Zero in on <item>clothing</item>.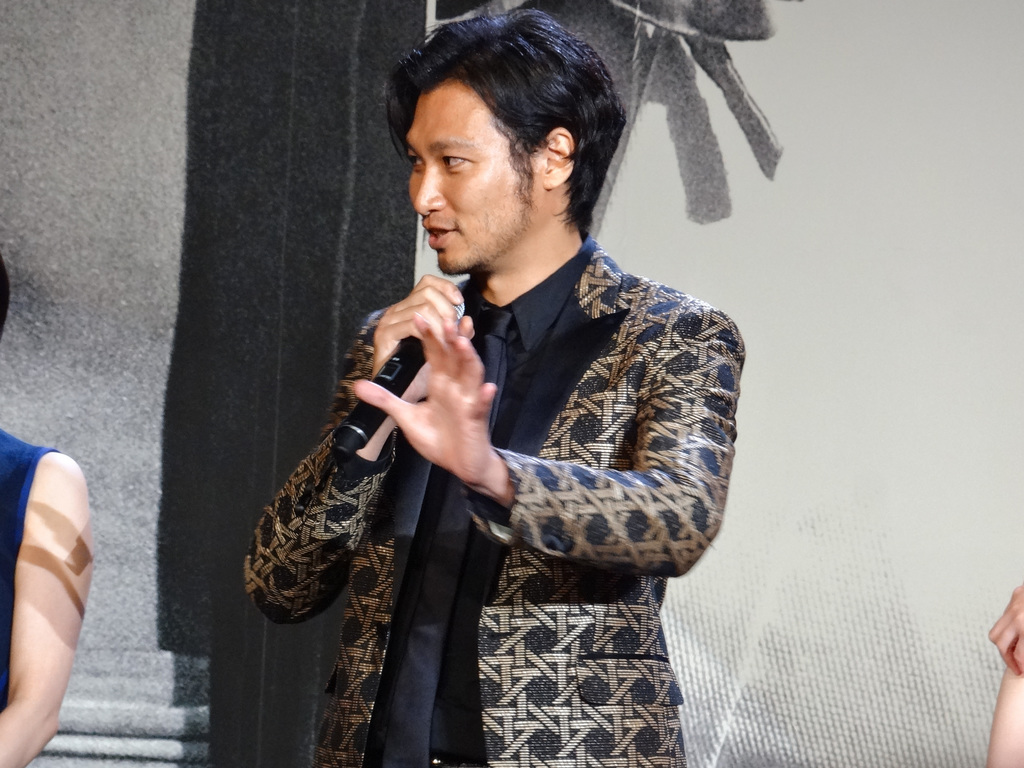
Zeroed in: select_region(0, 426, 57, 710).
